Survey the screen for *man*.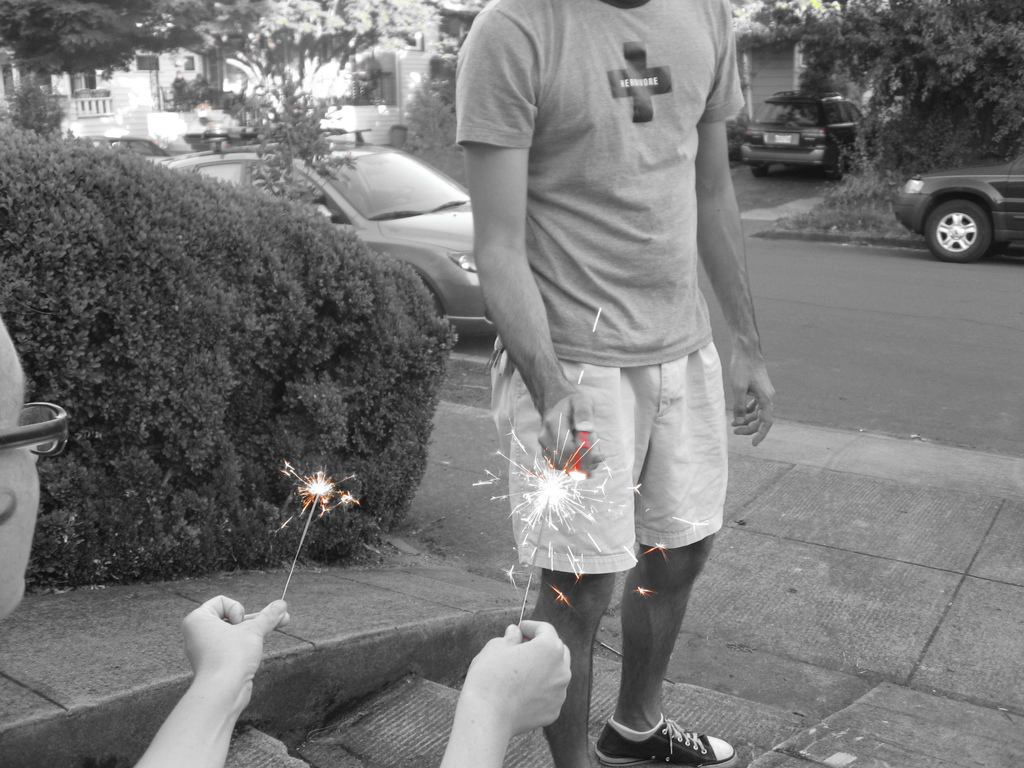
Survey found: [454, 0, 778, 767].
